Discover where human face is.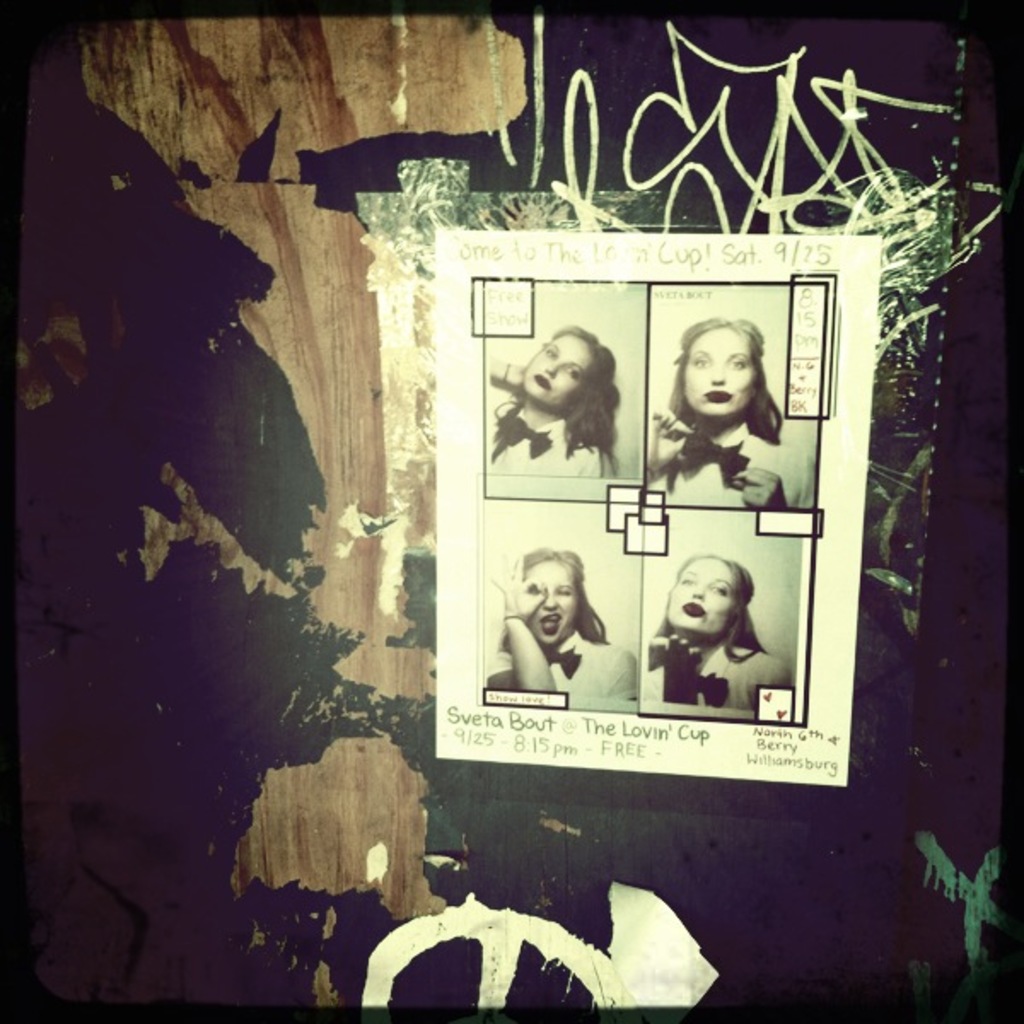
Discovered at BBox(686, 329, 753, 410).
